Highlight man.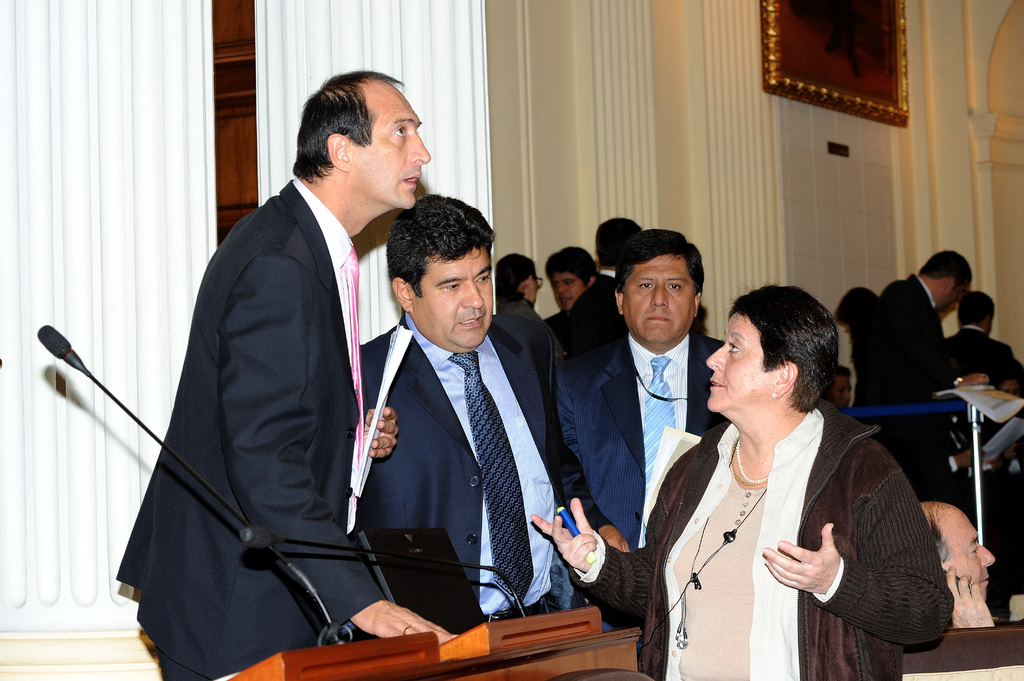
Highlighted region: l=547, t=241, r=601, b=308.
